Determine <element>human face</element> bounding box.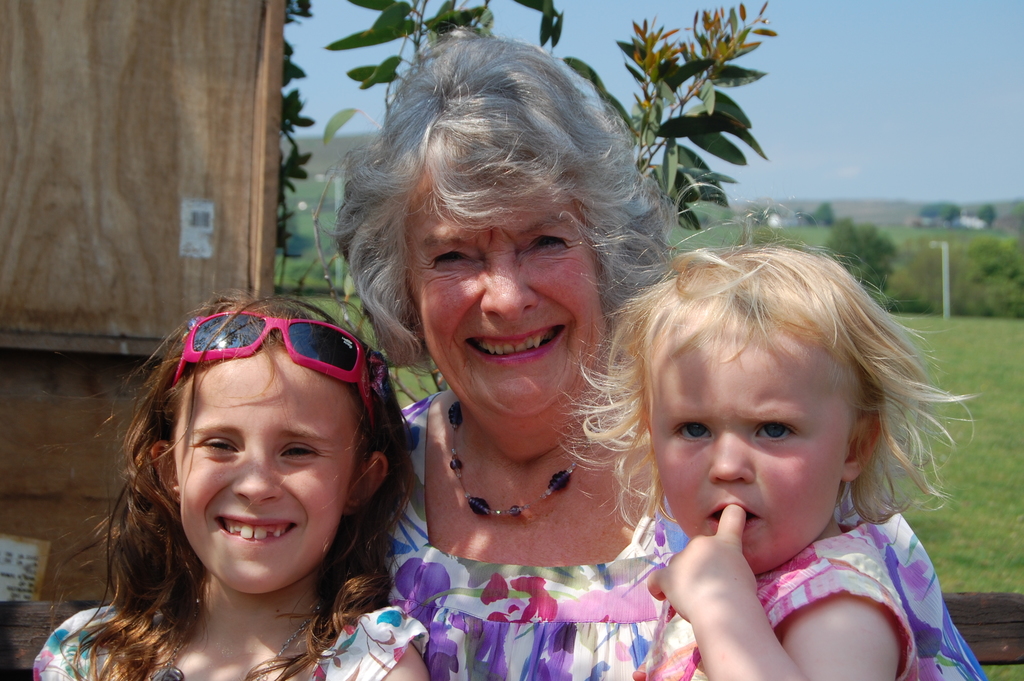
Determined: detection(170, 324, 362, 594).
